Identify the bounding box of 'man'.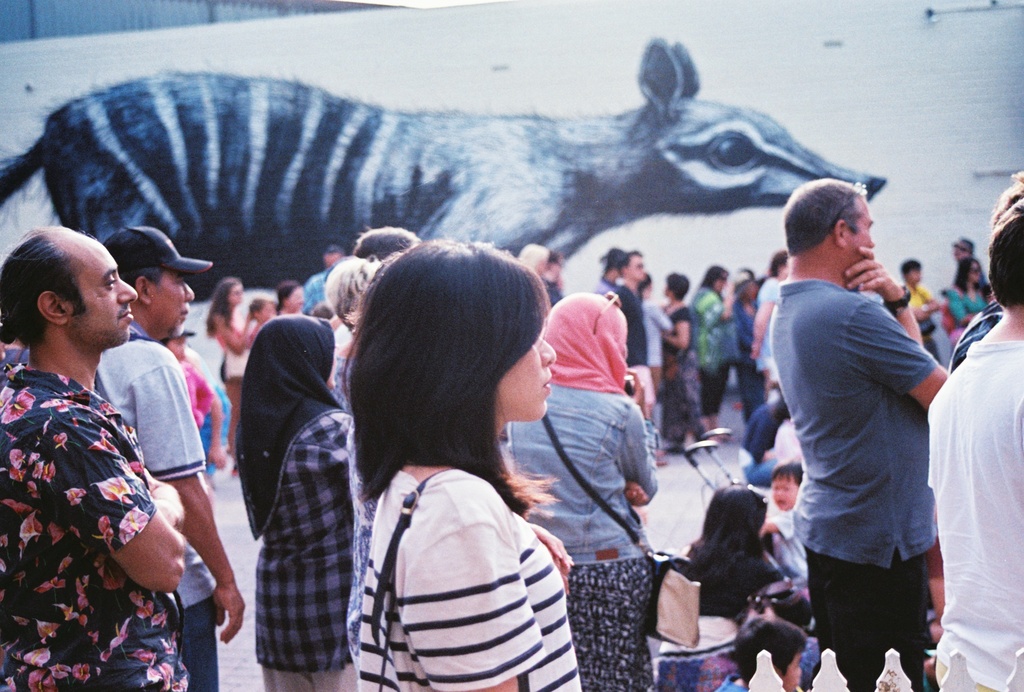
region(744, 171, 963, 691).
